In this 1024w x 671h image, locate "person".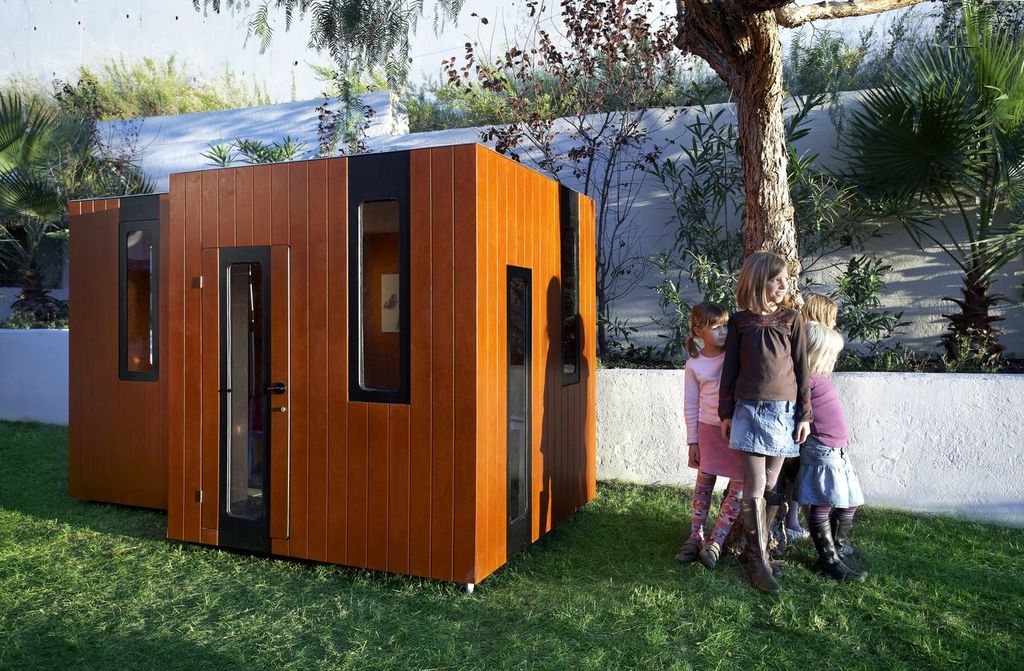
Bounding box: {"left": 716, "top": 255, "right": 825, "bottom": 593}.
